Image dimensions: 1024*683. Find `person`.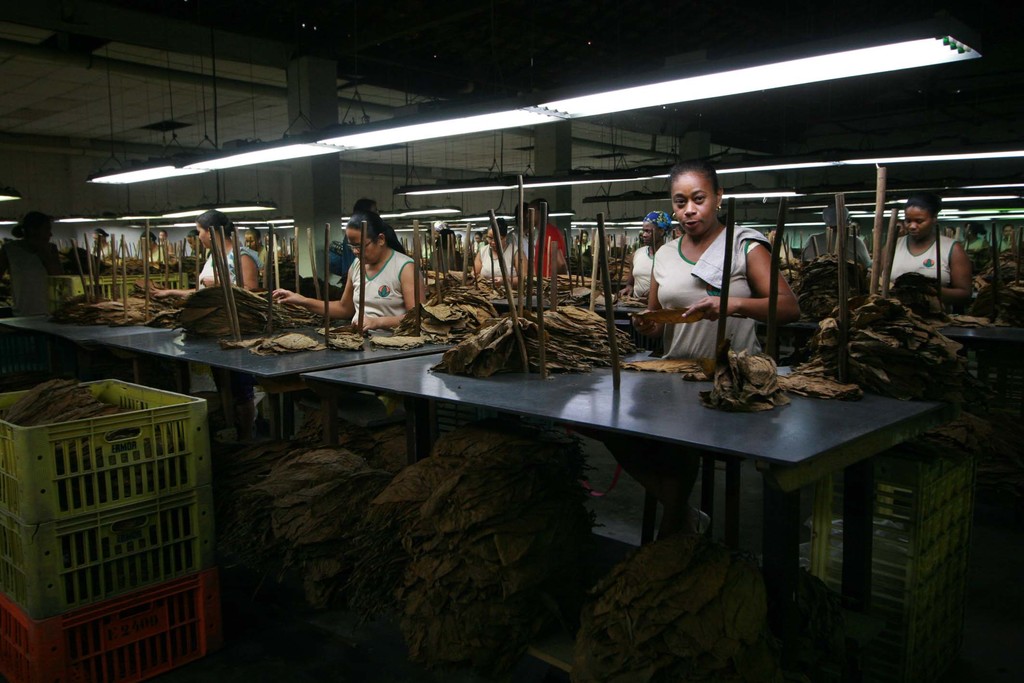
rect(269, 214, 429, 329).
